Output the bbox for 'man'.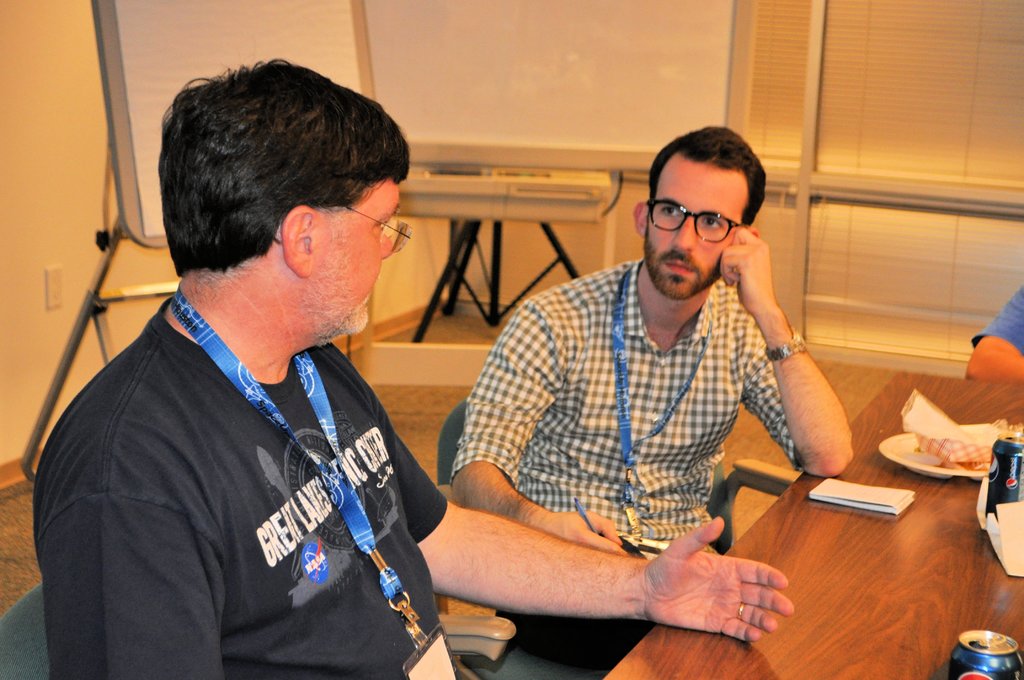
locate(33, 52, 794, 679).
